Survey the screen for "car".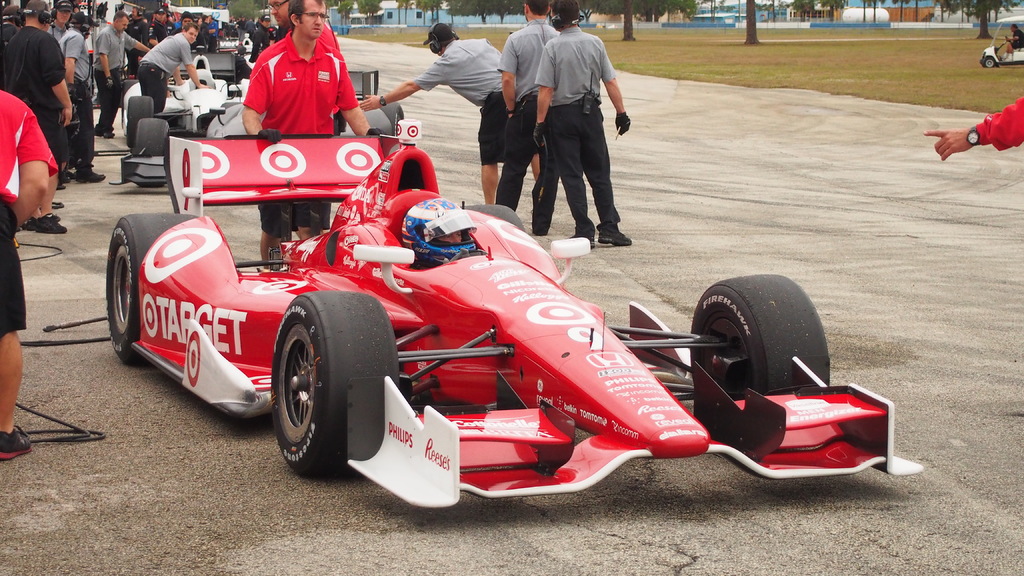
Survey found: region(105, 136, 925, 504).
